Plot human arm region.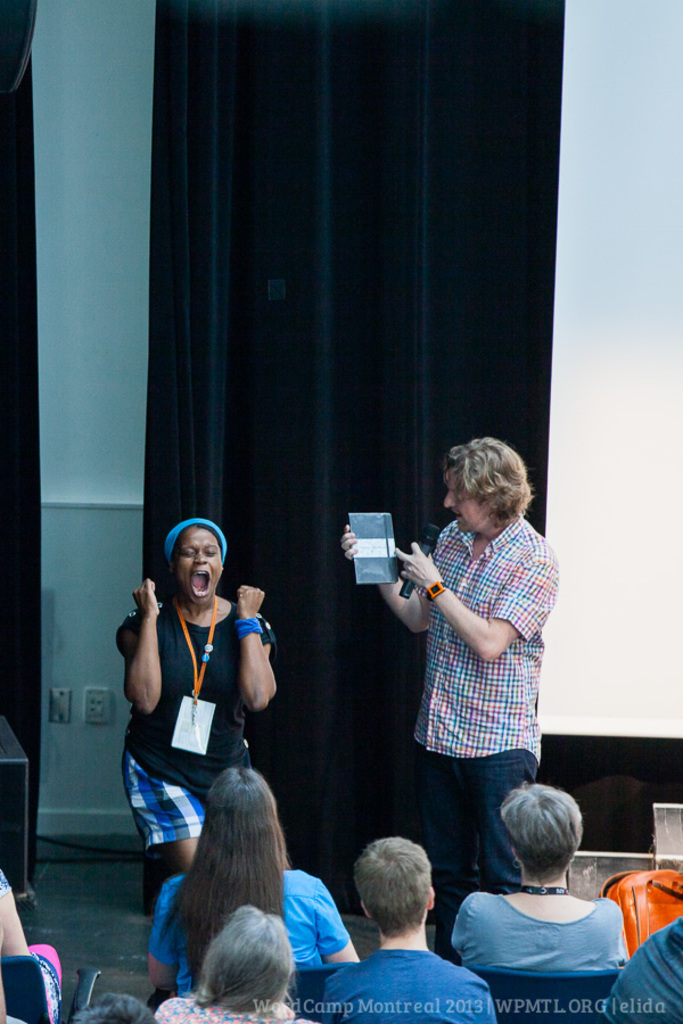
Plotted at 313,878,361,961.
